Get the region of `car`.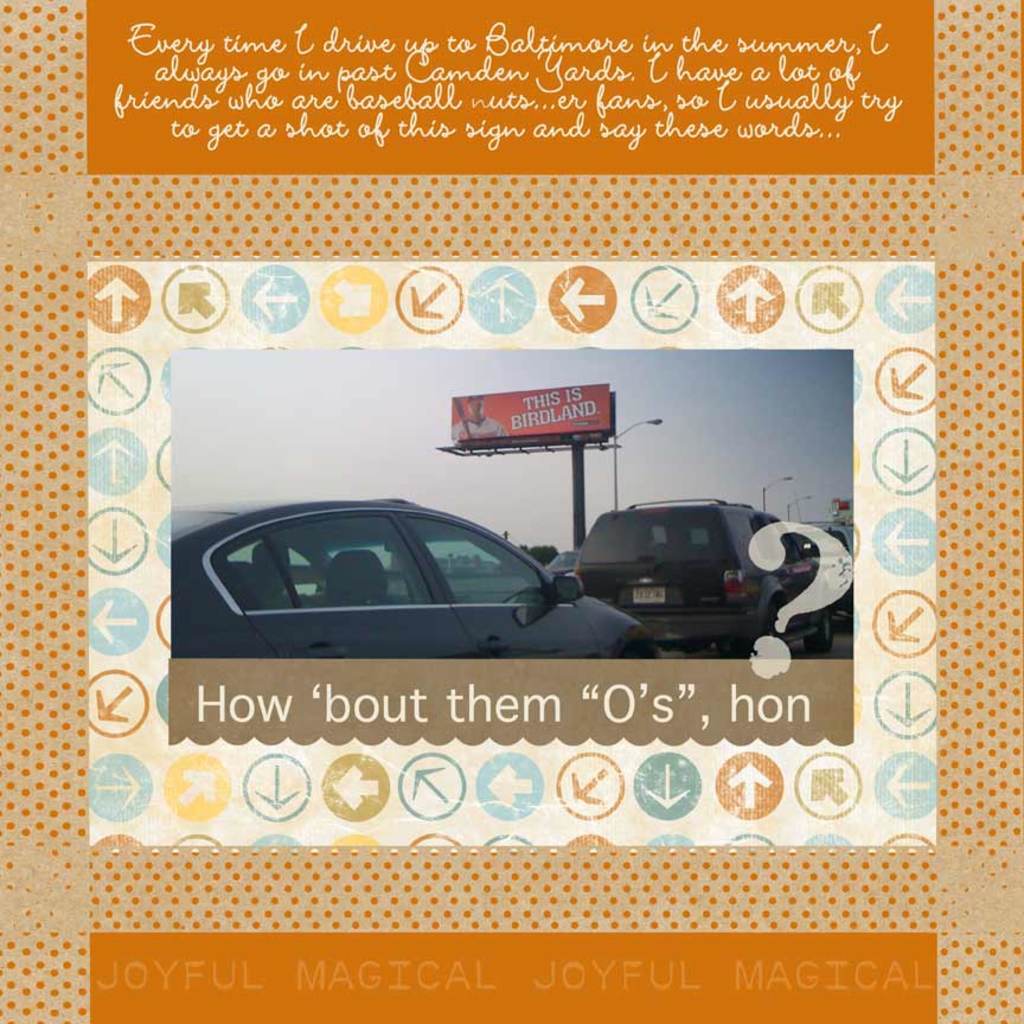
box(786, 514, 855, 633).
